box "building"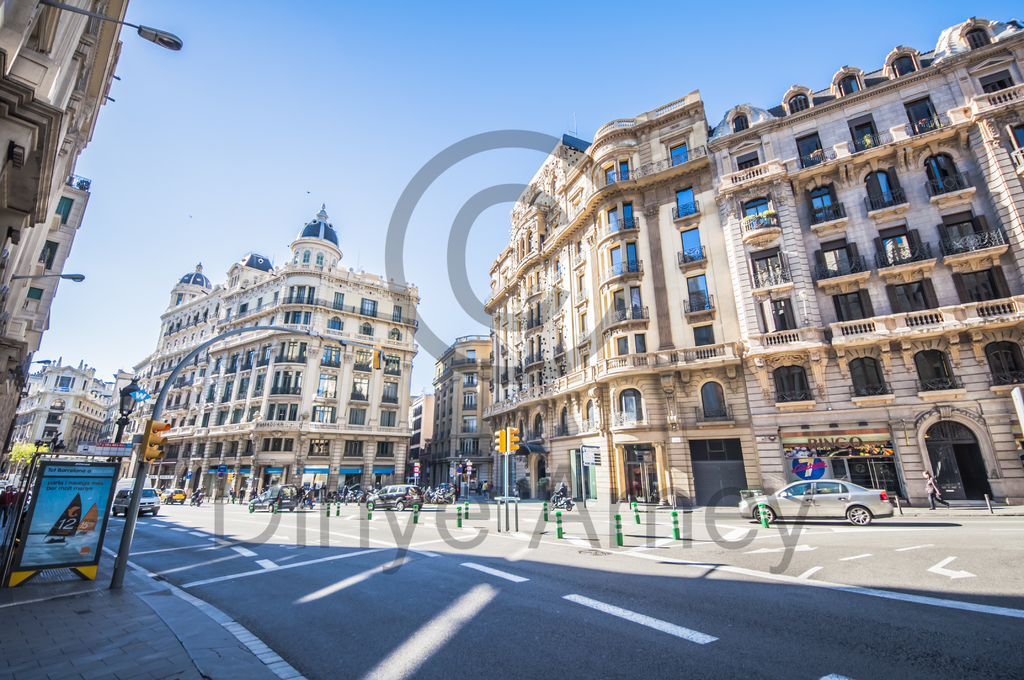
{"x1": 137, "y1": 200, "x2": 419, "y2": 504}
